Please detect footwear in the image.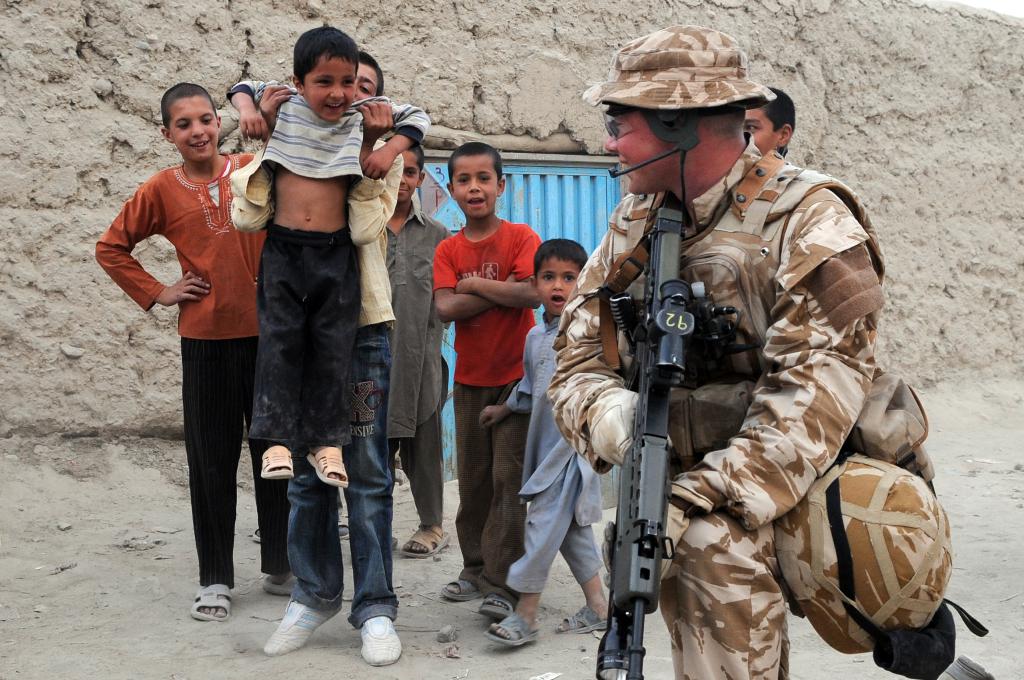
399/528/452/556.
